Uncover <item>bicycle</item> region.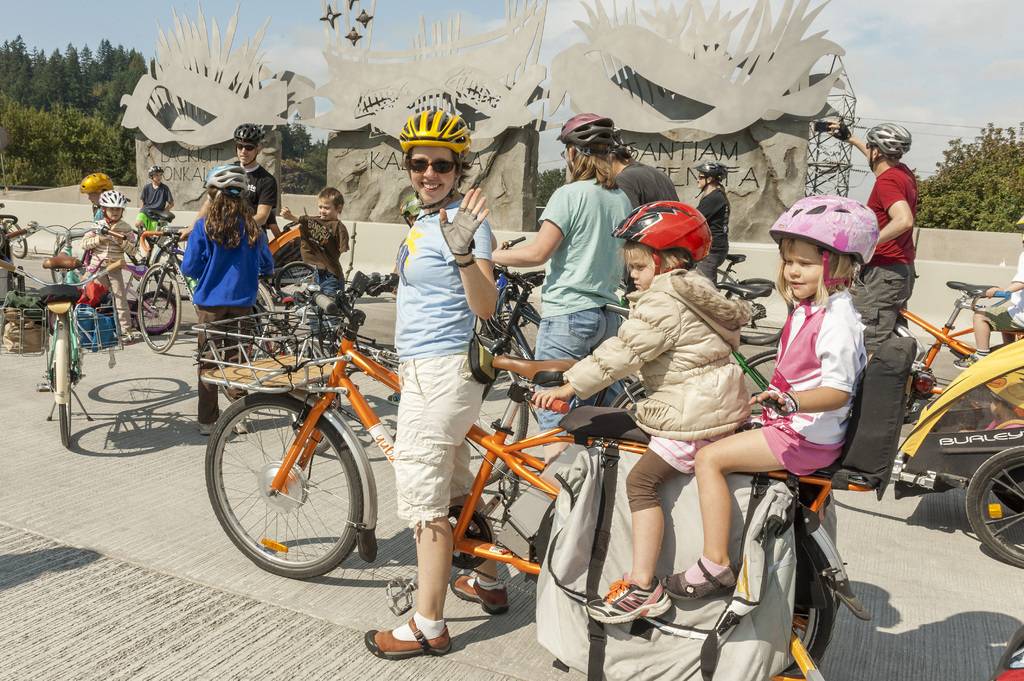
Uncovered: left=712, top=252, right=793, bottom=346.
